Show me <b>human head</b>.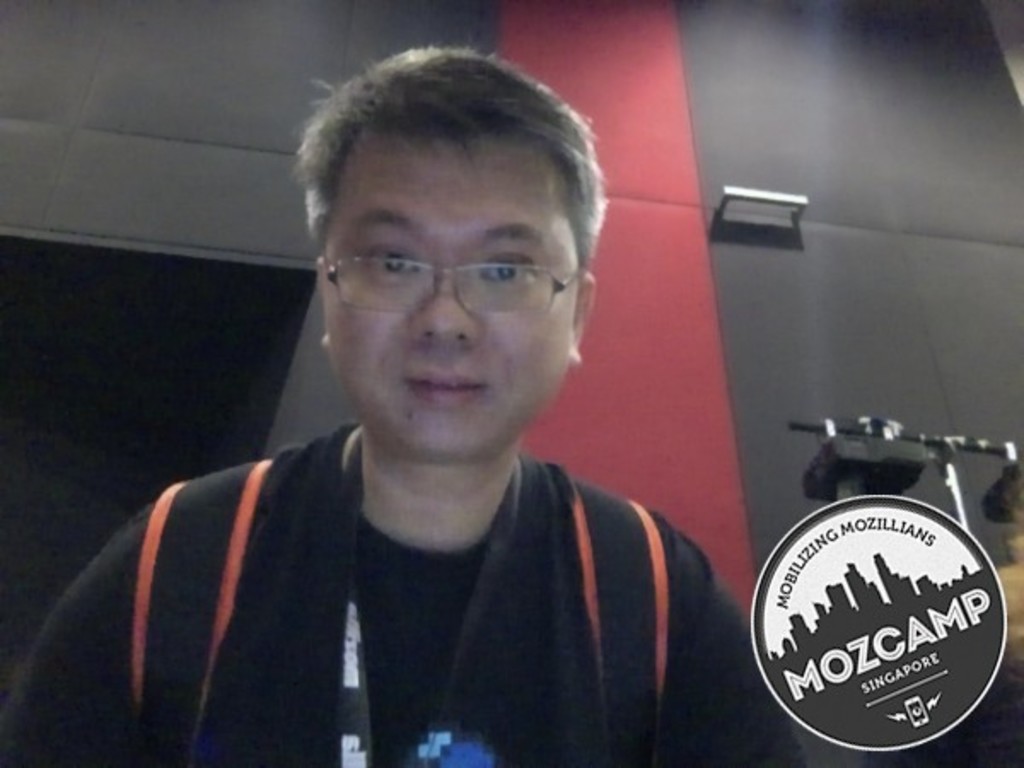
<b>human head</b> is here: BBox(297, 39, 597, 463).
